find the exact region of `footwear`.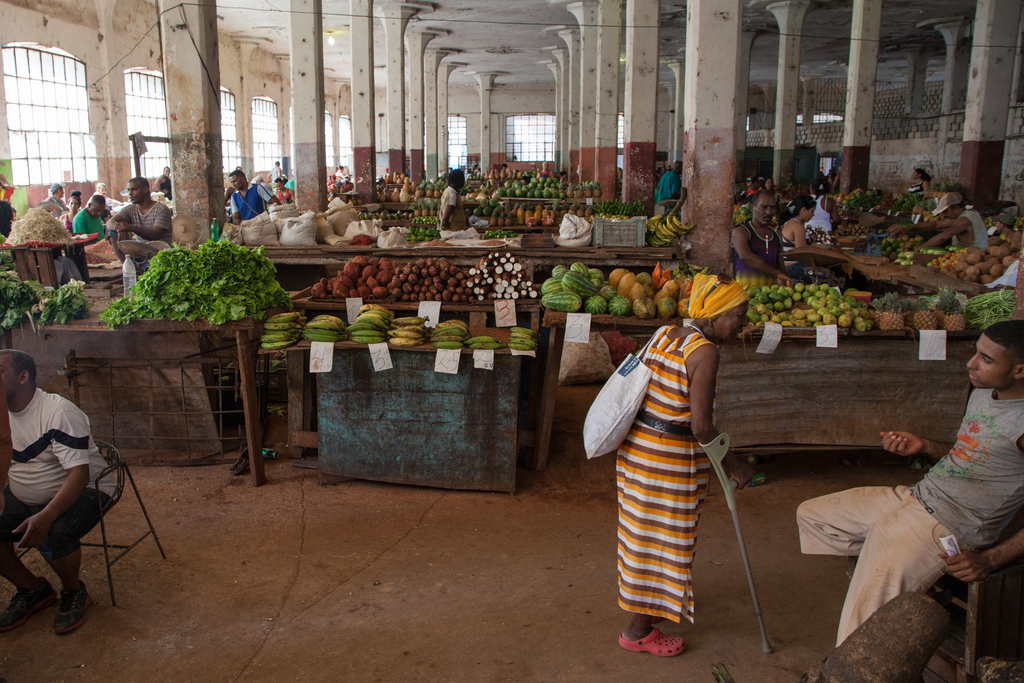
Exact region: crop(56, 584, 97, 637).
